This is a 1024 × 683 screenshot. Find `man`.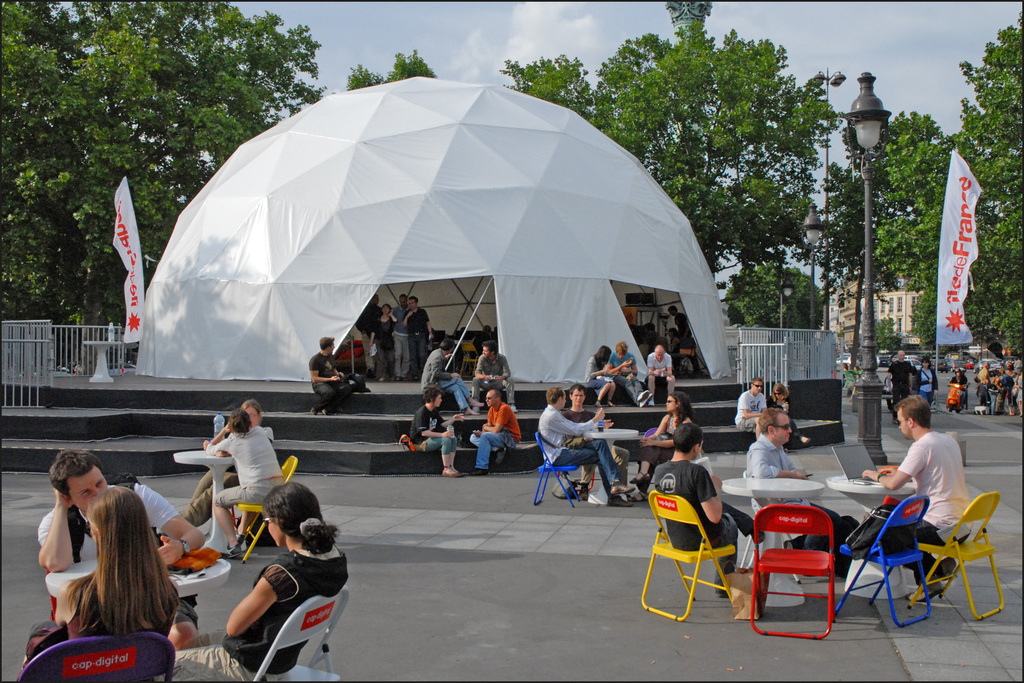
Bounding box: <box>403,293,433,380</box>.
